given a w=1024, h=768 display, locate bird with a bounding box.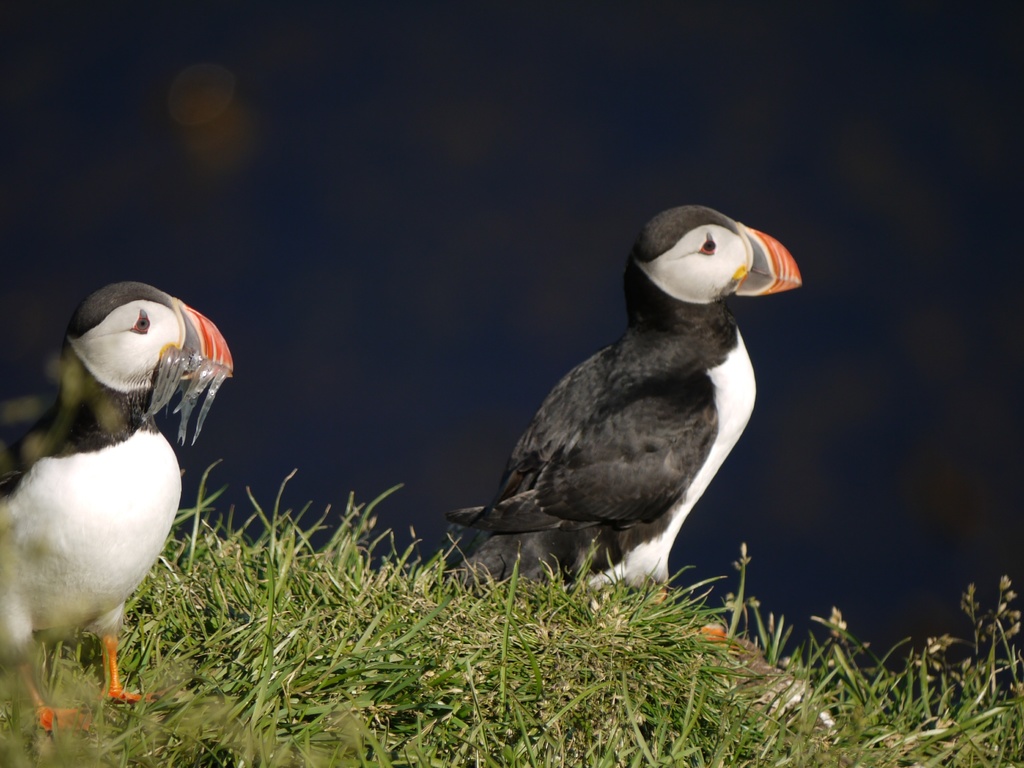
Located: bbox=[0, 270, 246, 730].
